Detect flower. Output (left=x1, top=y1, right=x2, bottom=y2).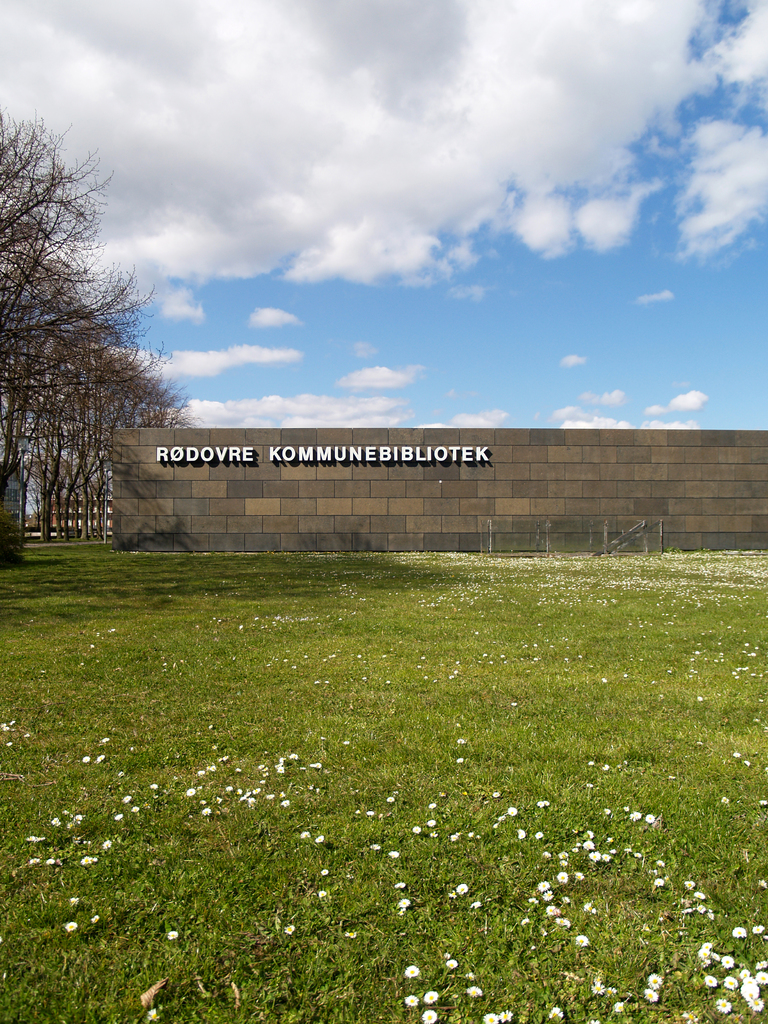
(left=484, top=1014, right=499, bottom=1023).
